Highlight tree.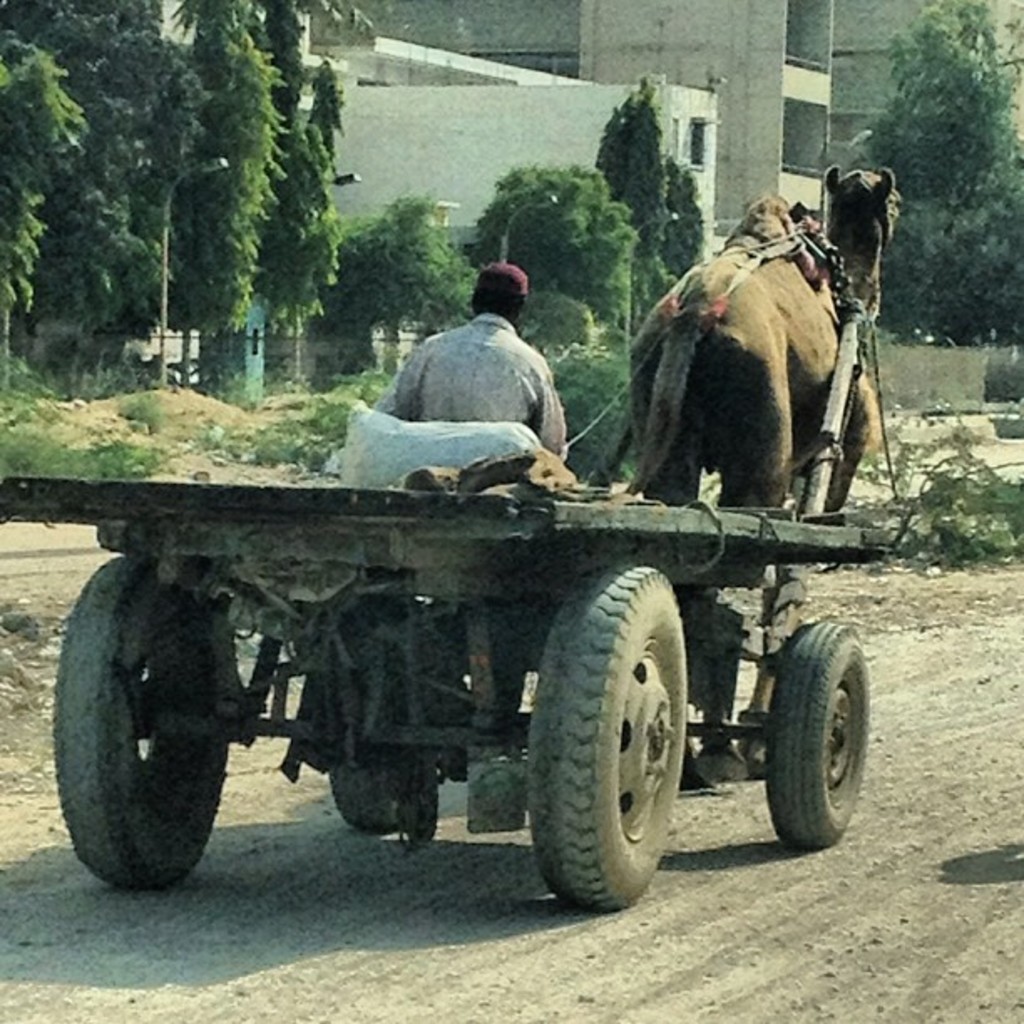
Highlighted region: (305,45,340,326).
